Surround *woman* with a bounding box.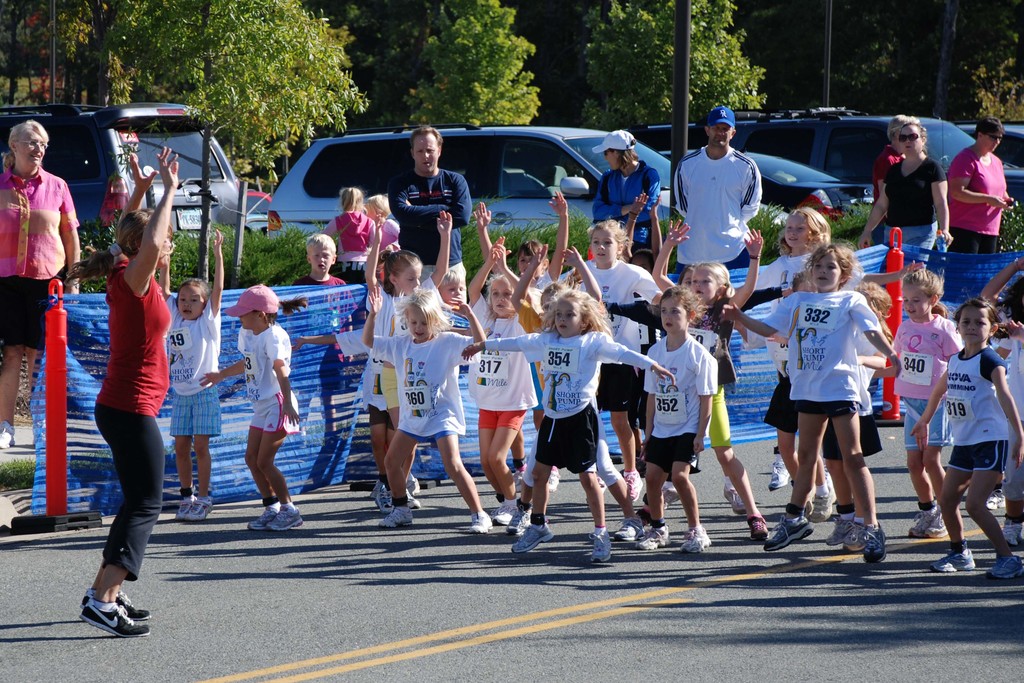
left=862, top=122, right=957, bottom=278.
